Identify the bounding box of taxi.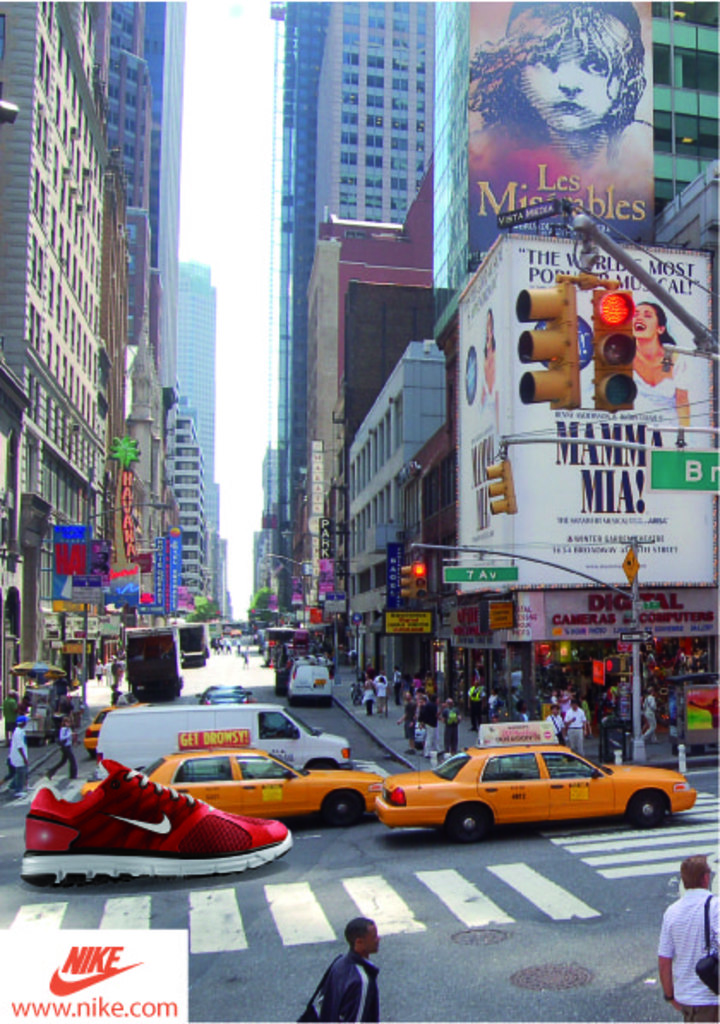
{"left": 81, "top": 698, "right": 153, "bottom": 756}.
